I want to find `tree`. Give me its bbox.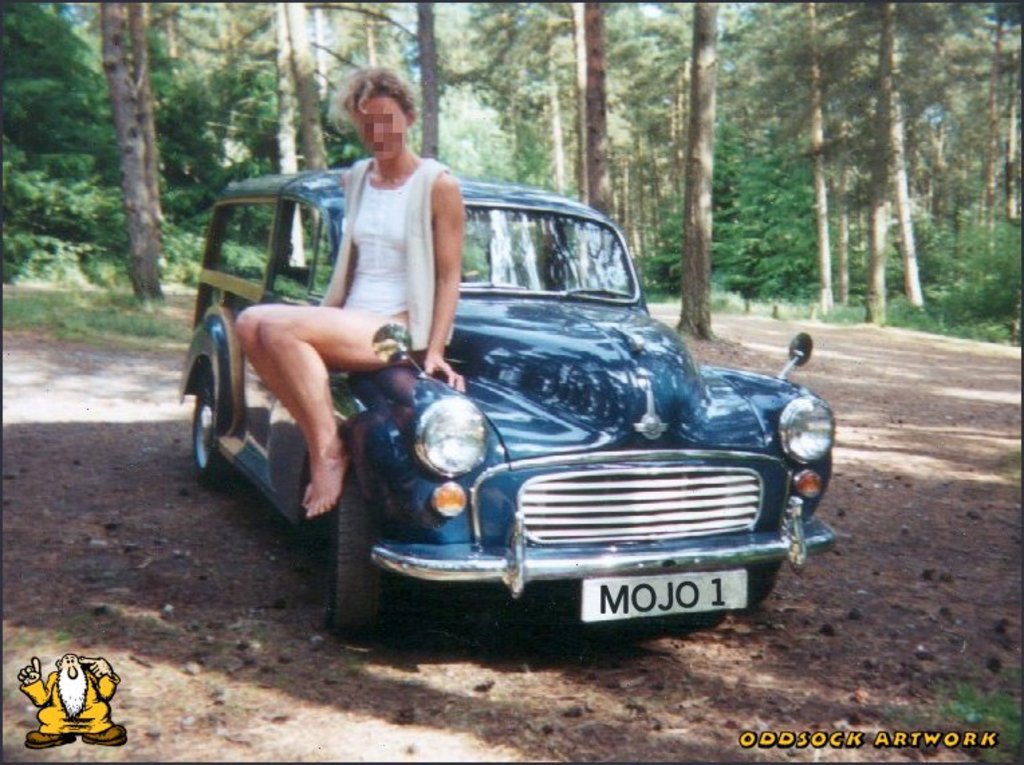
x1=101, y1=0, x2=173, y2=295.
